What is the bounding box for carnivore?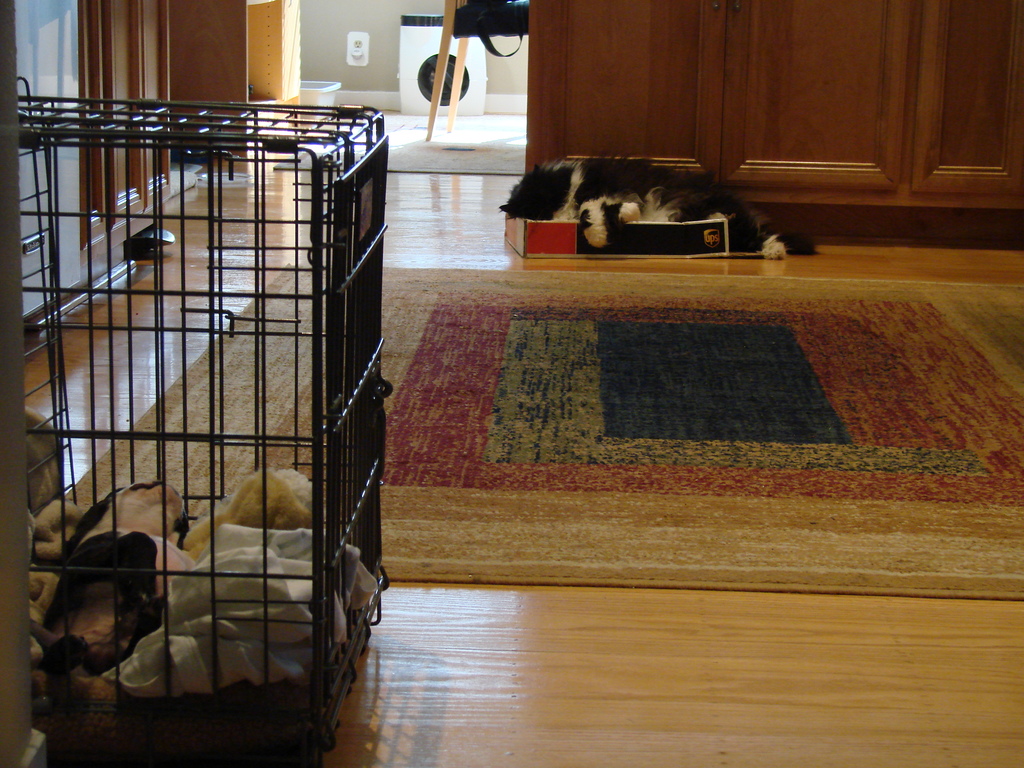
504, 152, 826, 267.
